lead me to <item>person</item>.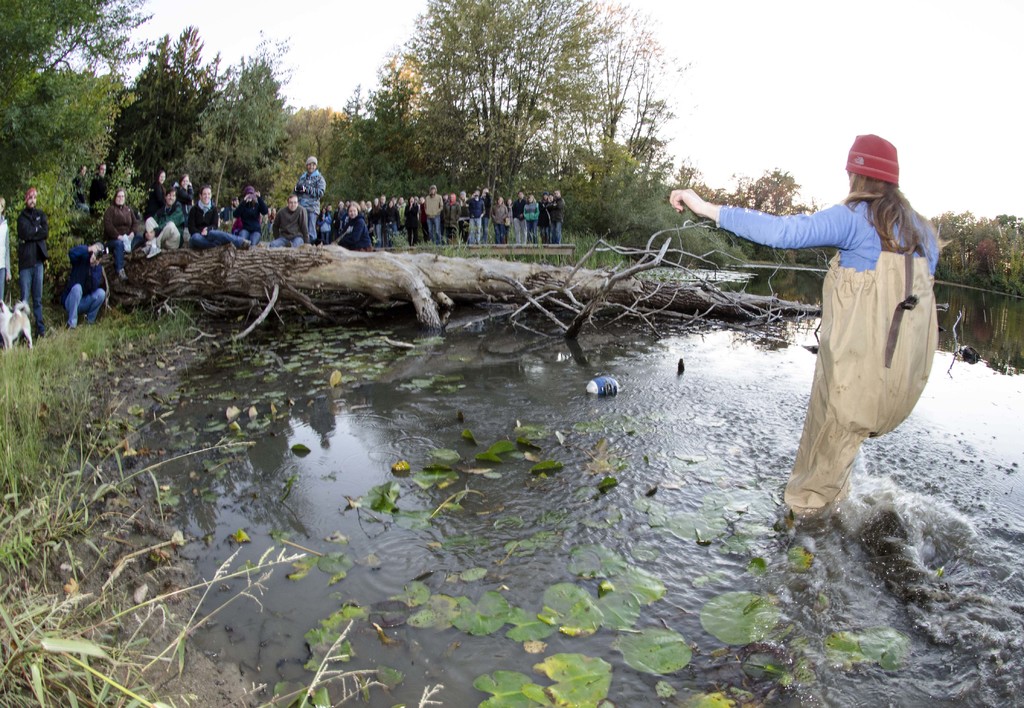
Lead to [89, 158, 118, 234].
